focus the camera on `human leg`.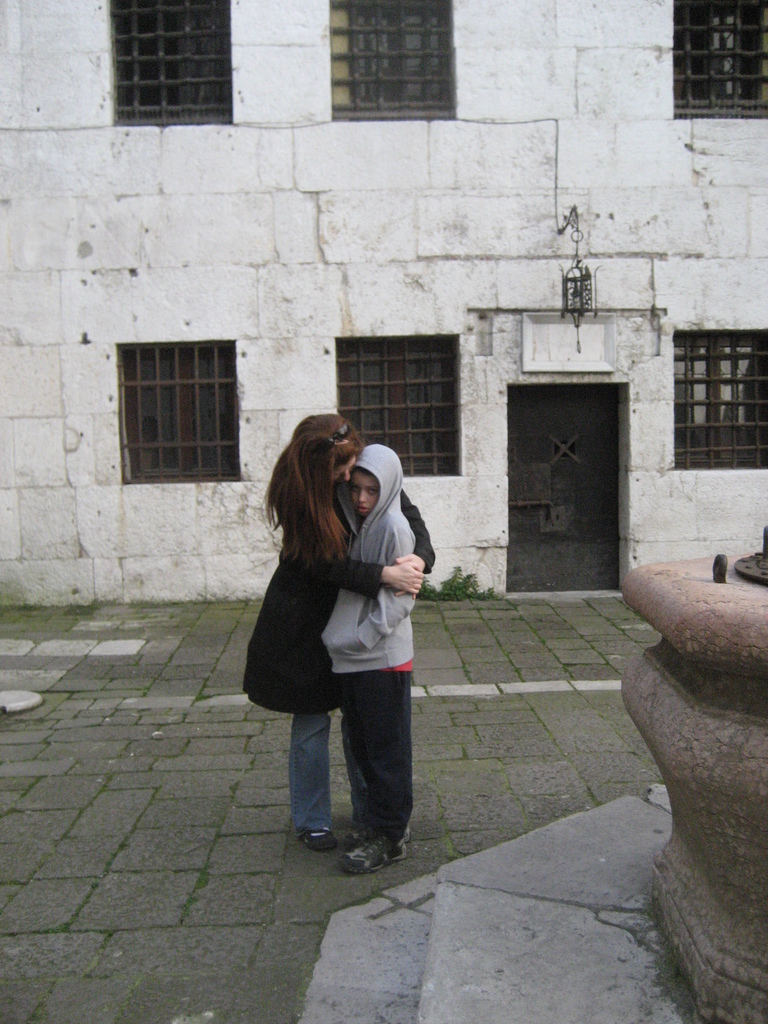
Focus region: (294,713,334,844).
